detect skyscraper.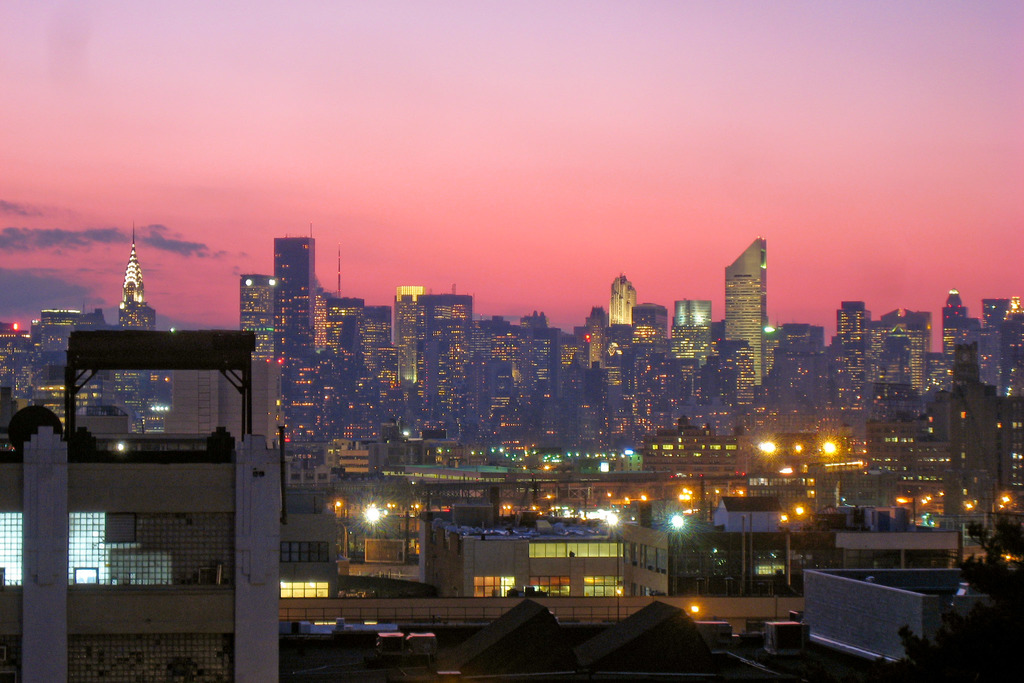
Detected at bbox=(117, 233, 157, 336).
